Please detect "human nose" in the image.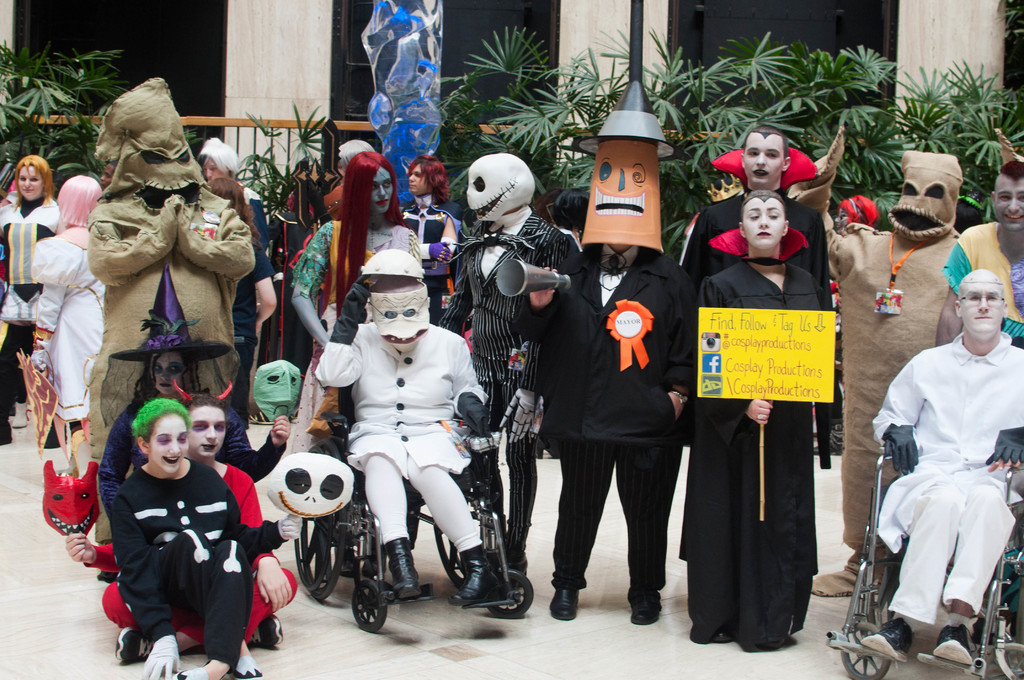
(167, 439, 181, 458).
